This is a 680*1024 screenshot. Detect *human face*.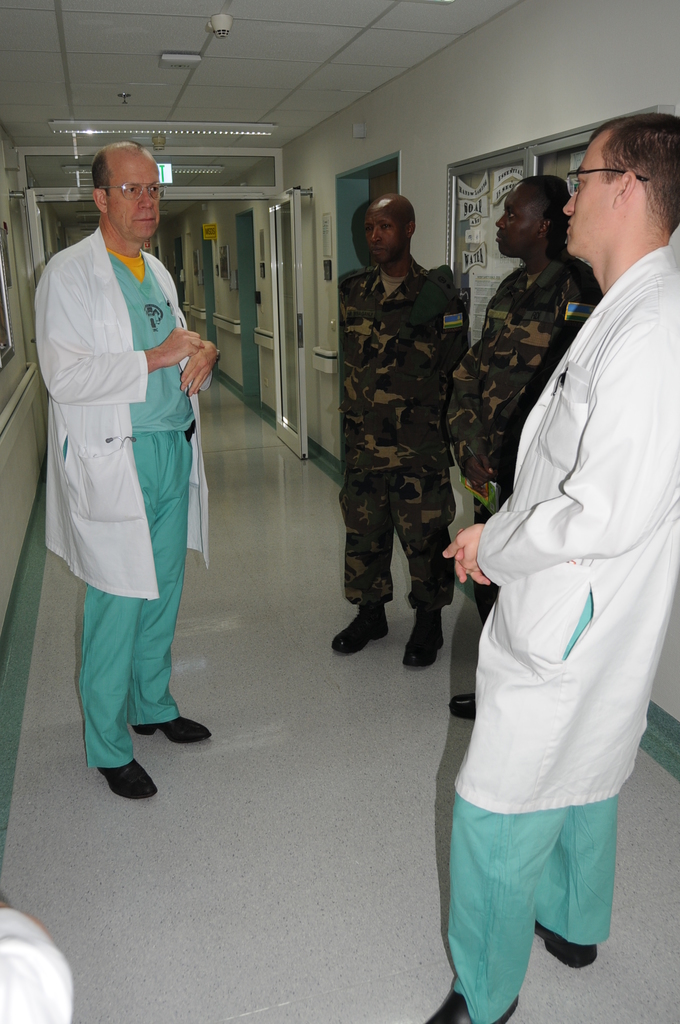
rect(366, 207, 404, 258).
